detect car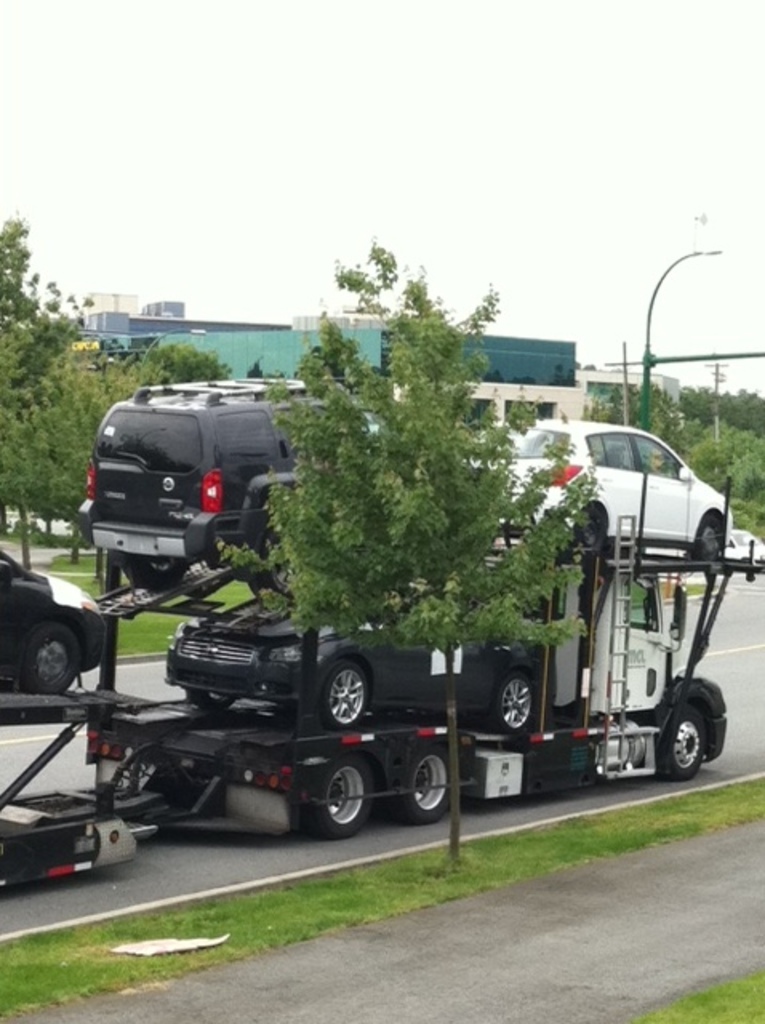
[75, 371, 415, 606]
